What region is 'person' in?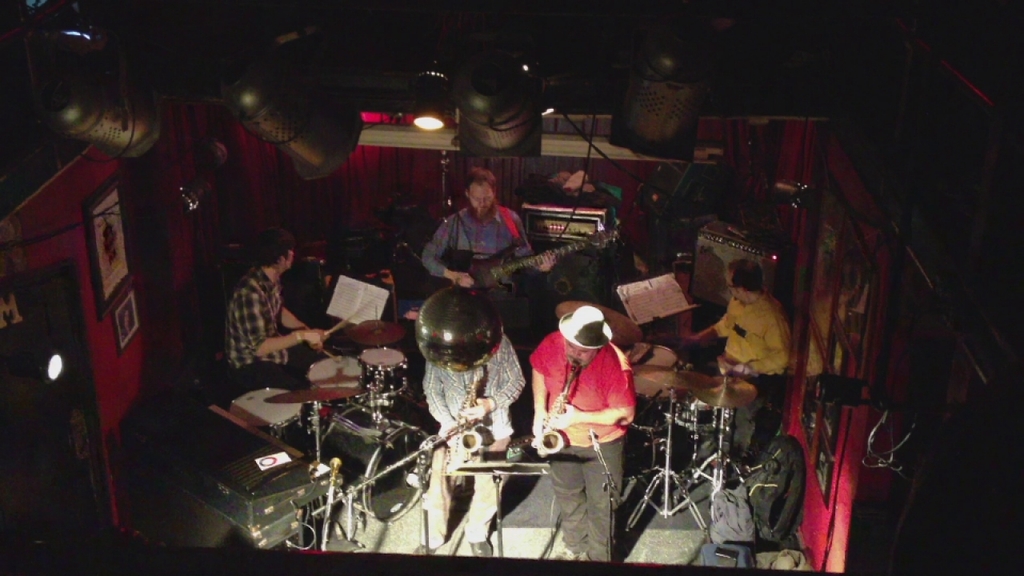
box(685, 256, 790, 463).
